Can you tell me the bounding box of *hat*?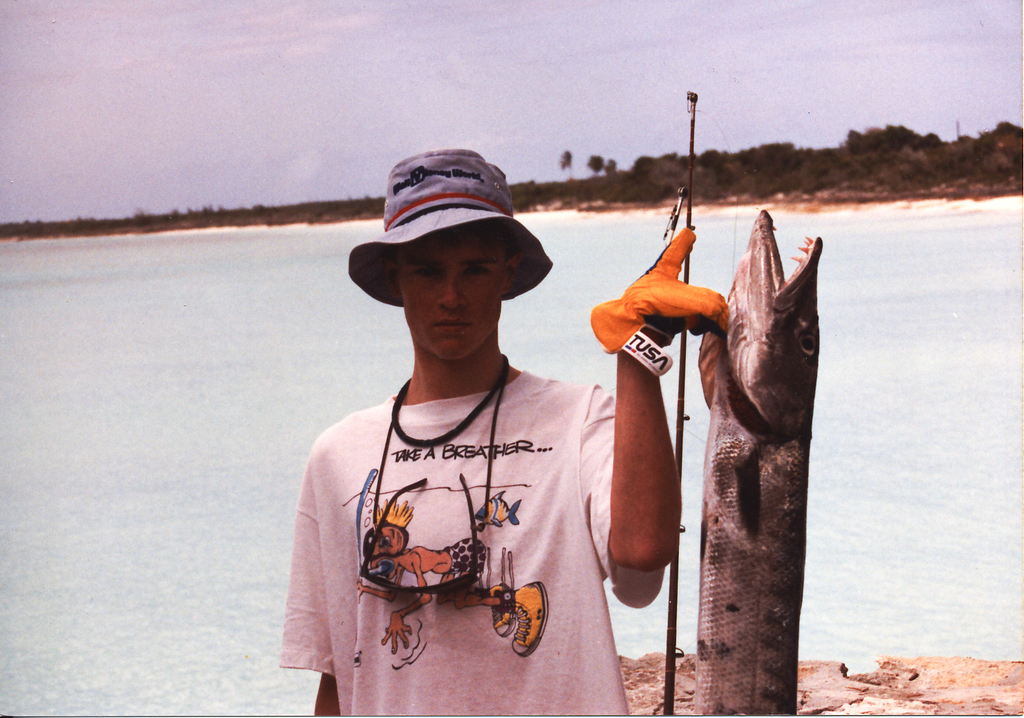
box=[346, 147, 555, 308].
